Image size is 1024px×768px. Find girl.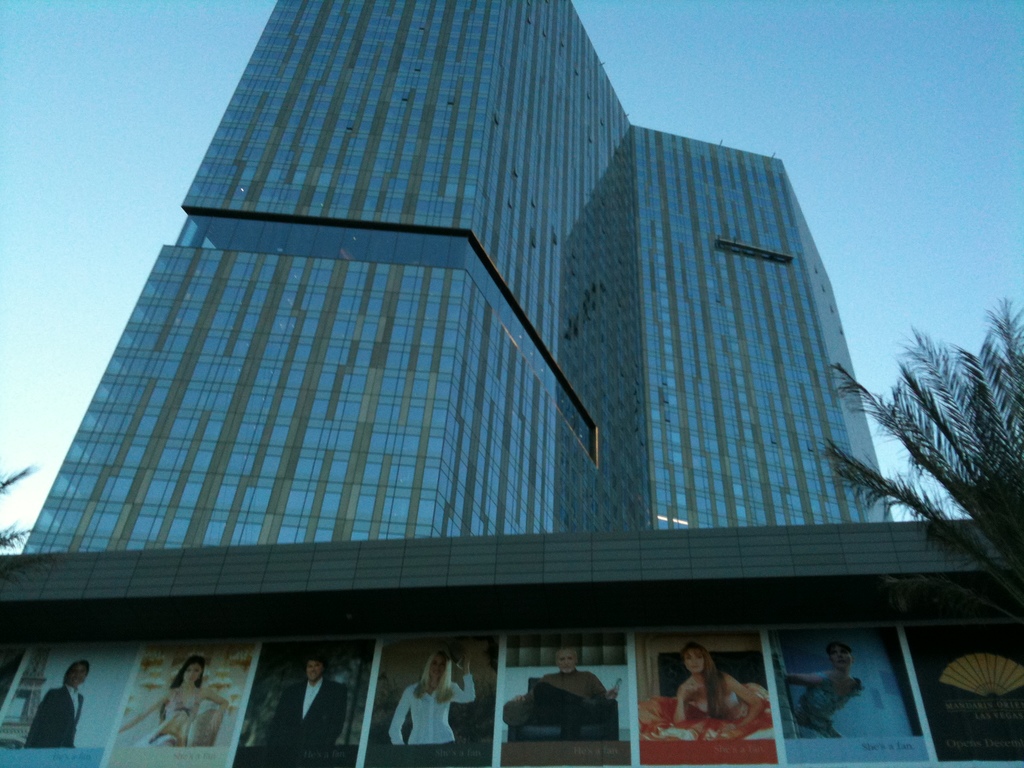
781:641:867:735.
